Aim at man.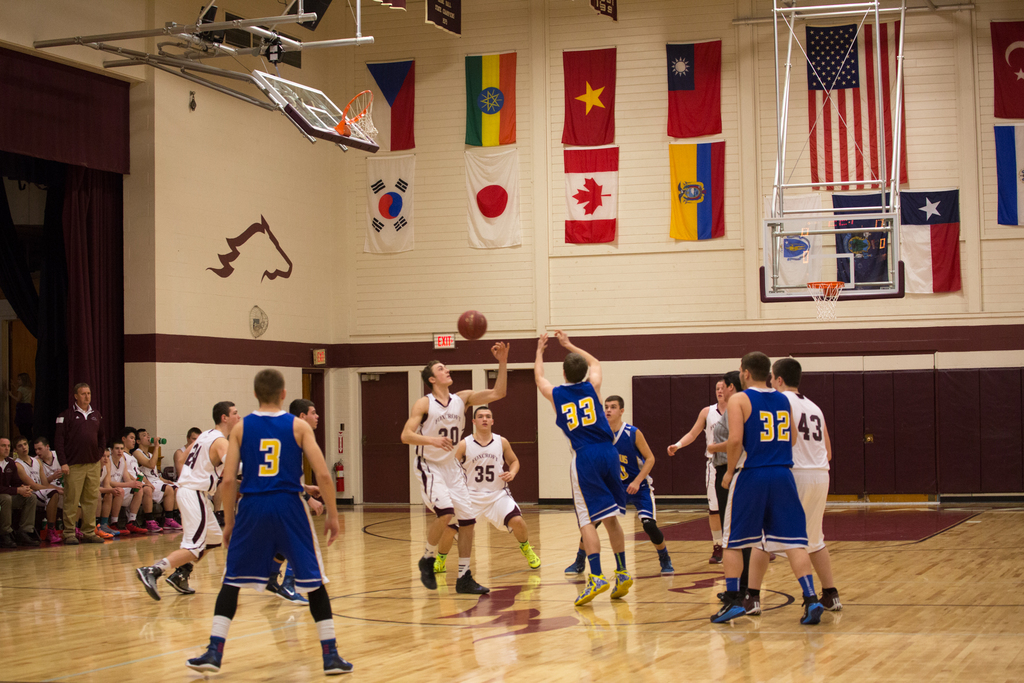
Aimed at BBox(739, 354, 845, 614).
